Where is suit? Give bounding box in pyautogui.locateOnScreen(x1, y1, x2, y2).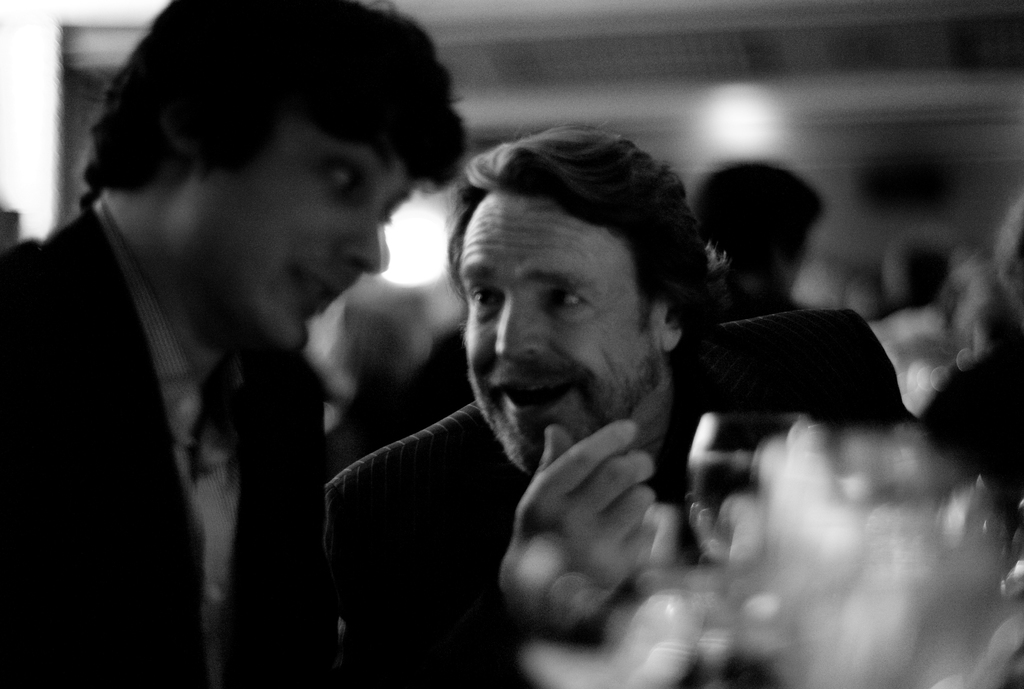
pyautogui.locateOnScreen(20, 133, 382, 660).
